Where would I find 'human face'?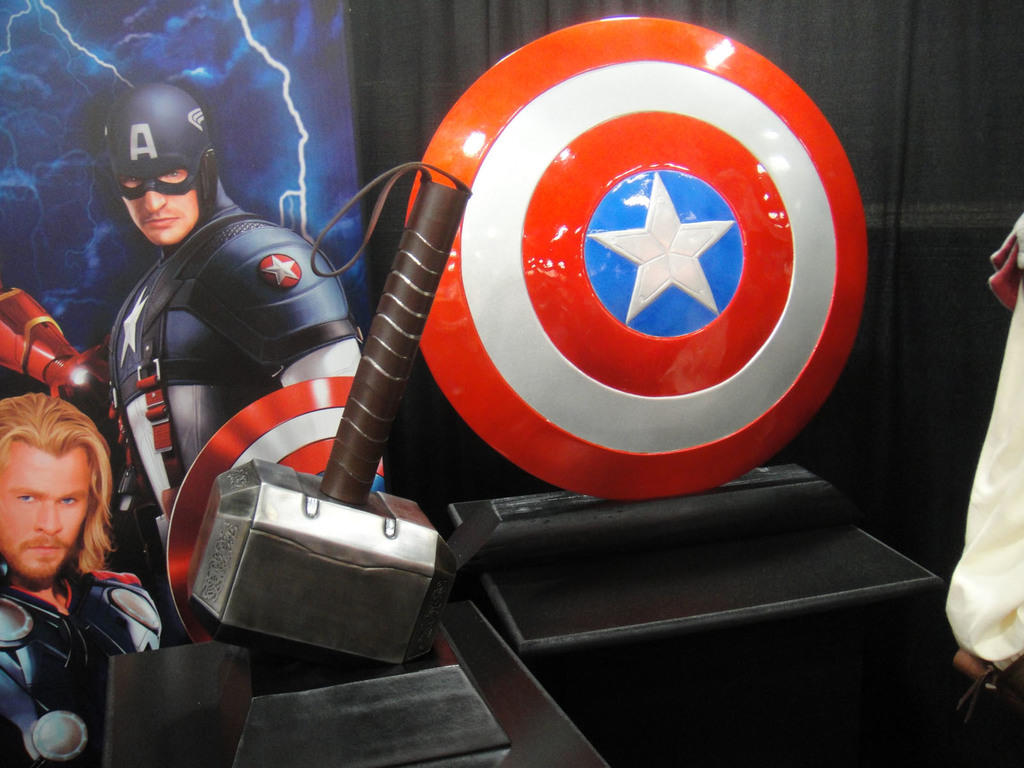
At pyautogui.locateOnScreen(123, 172, 200, 244).
